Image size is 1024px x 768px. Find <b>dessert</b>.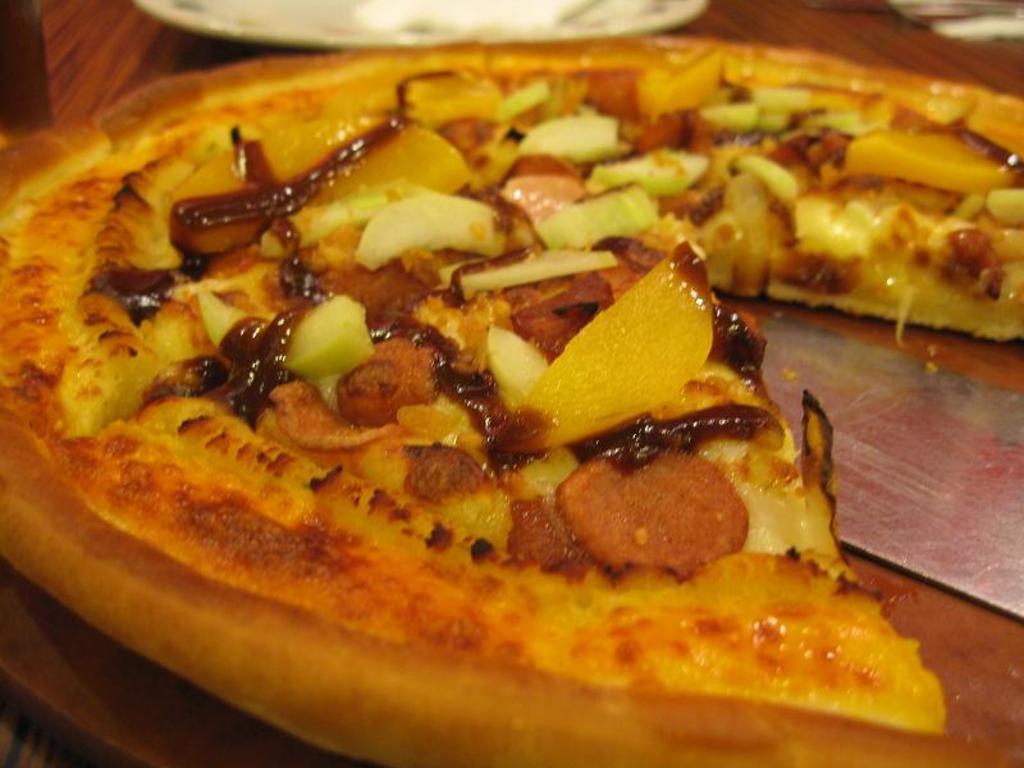
3 37 1023 767.
